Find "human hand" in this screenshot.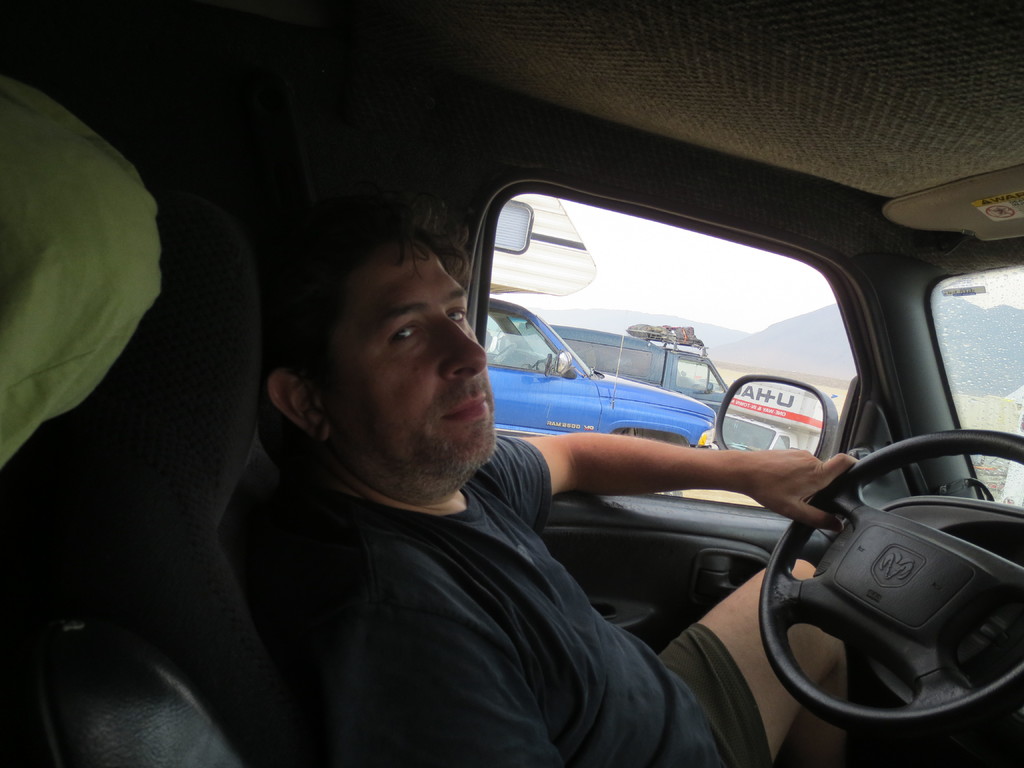
The bounding box for "human hand" is 722/449/860/531.
